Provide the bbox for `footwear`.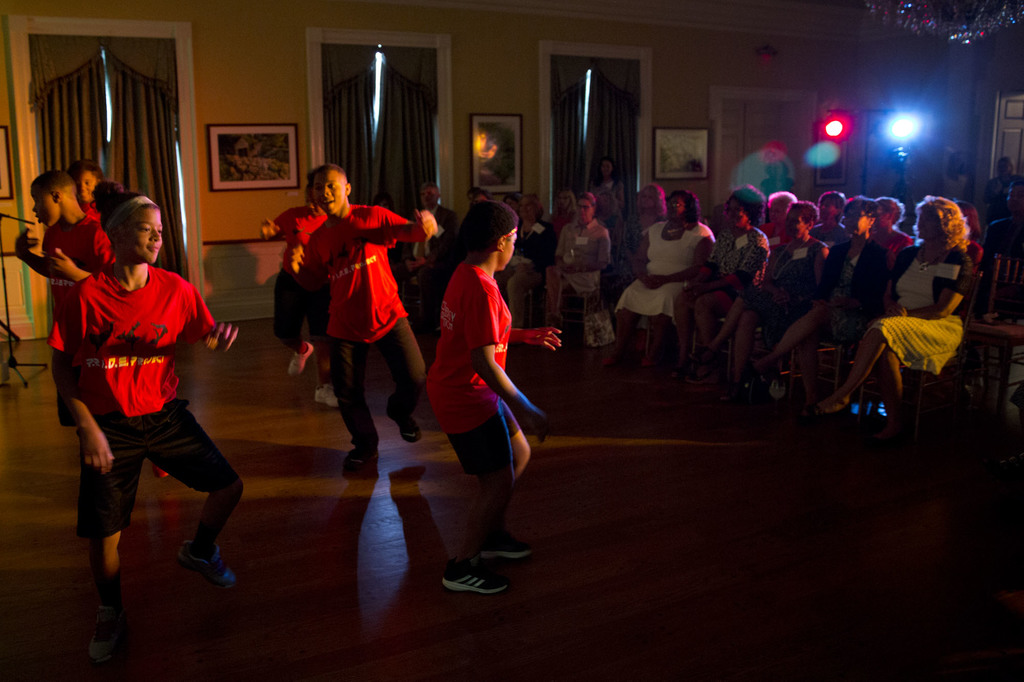
289, 340, 310, 381.
